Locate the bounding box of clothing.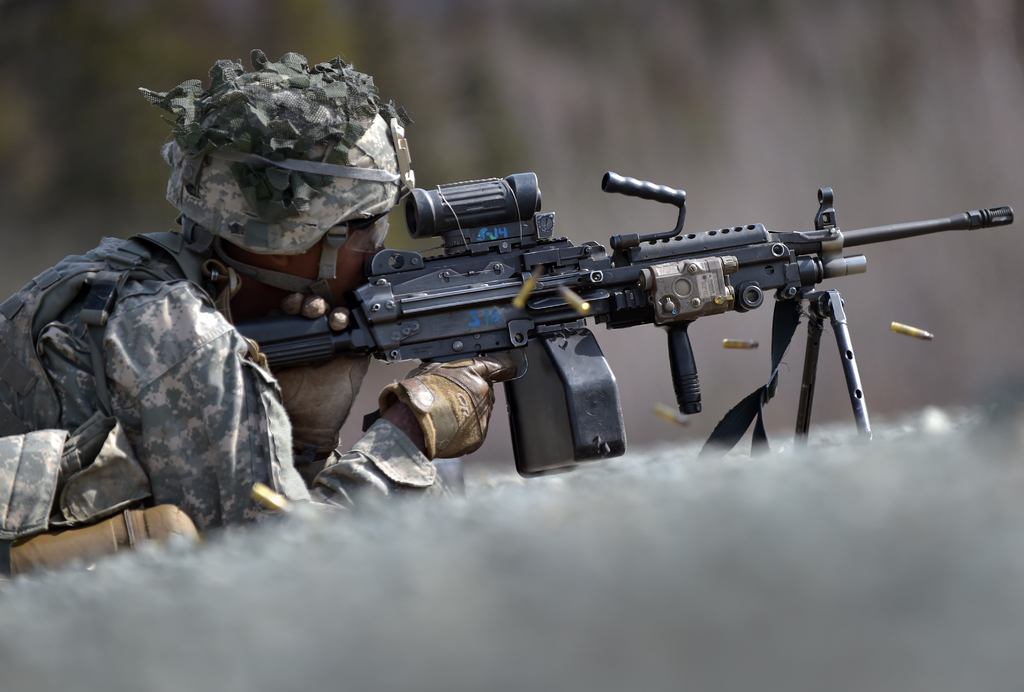
Bounding box: 0/220/502/604.
